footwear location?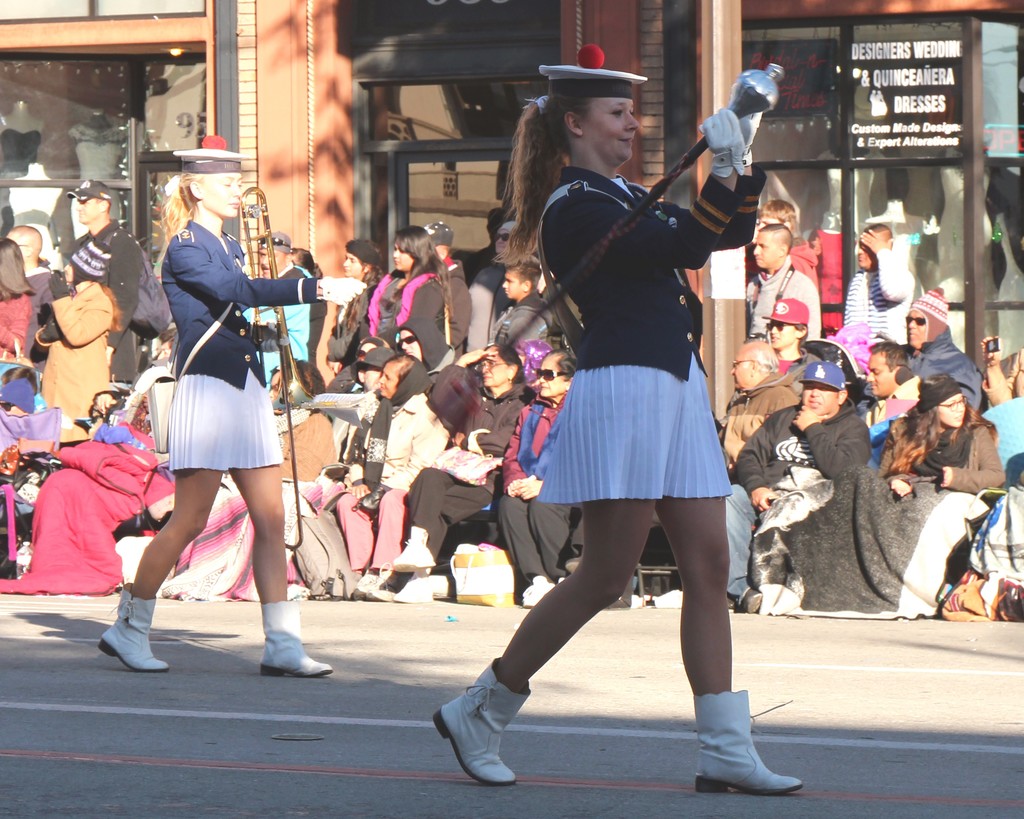
742 583 762 613
